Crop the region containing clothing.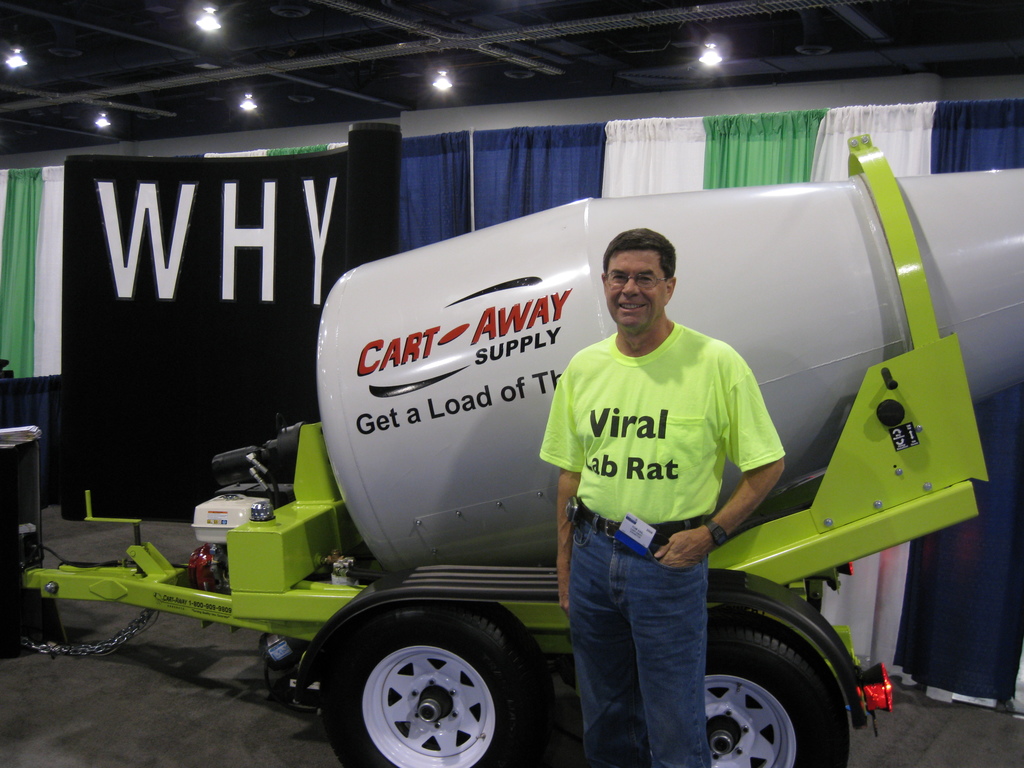
Crop region: Rect(541, 321, 785, 767).
